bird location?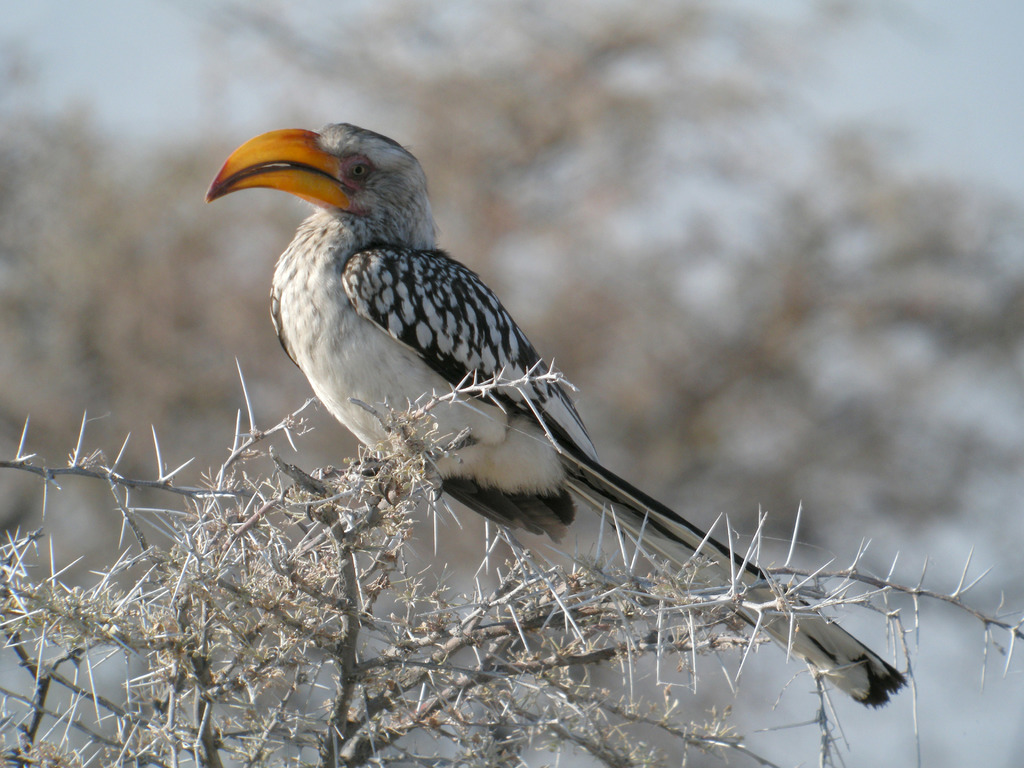
crop(218, 115, 740, 594)
